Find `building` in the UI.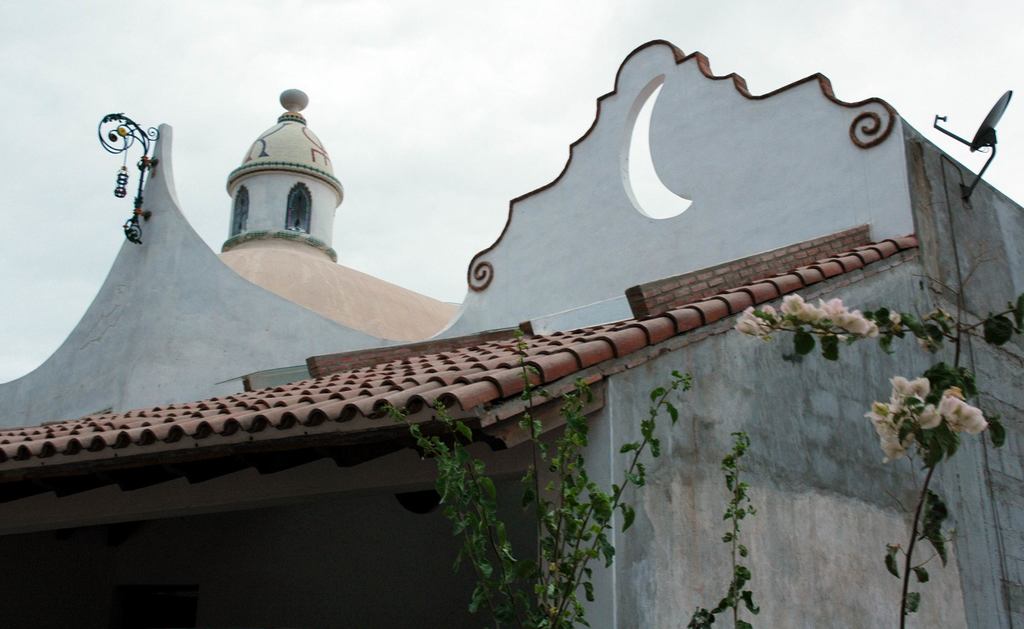
UI element at x1=0, y1=36, x2=1023, y2=628.
